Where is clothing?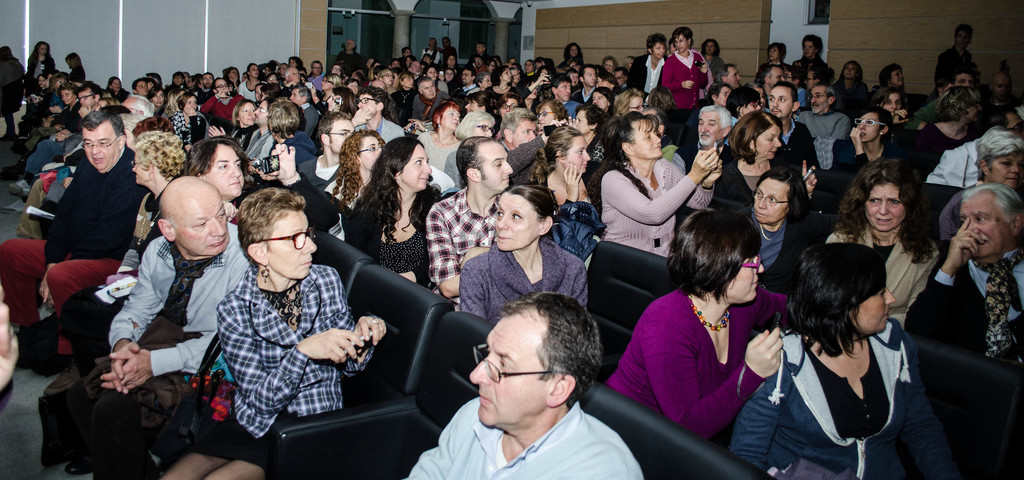
bbox=(902, 122, 961, 177).
